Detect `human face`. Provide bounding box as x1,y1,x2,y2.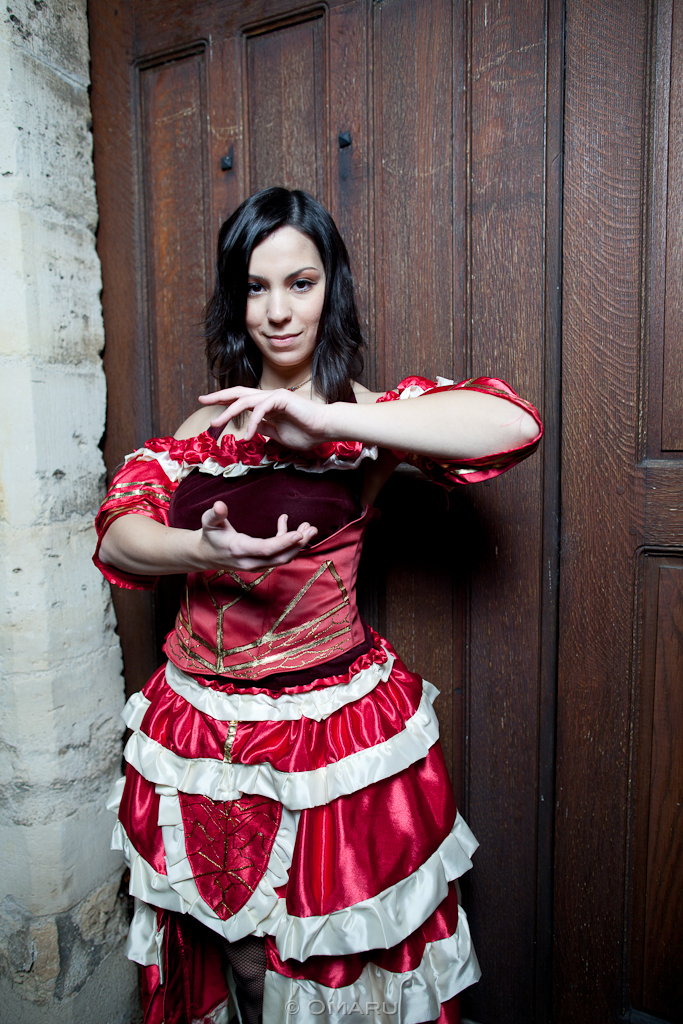
251,228,326,362.
